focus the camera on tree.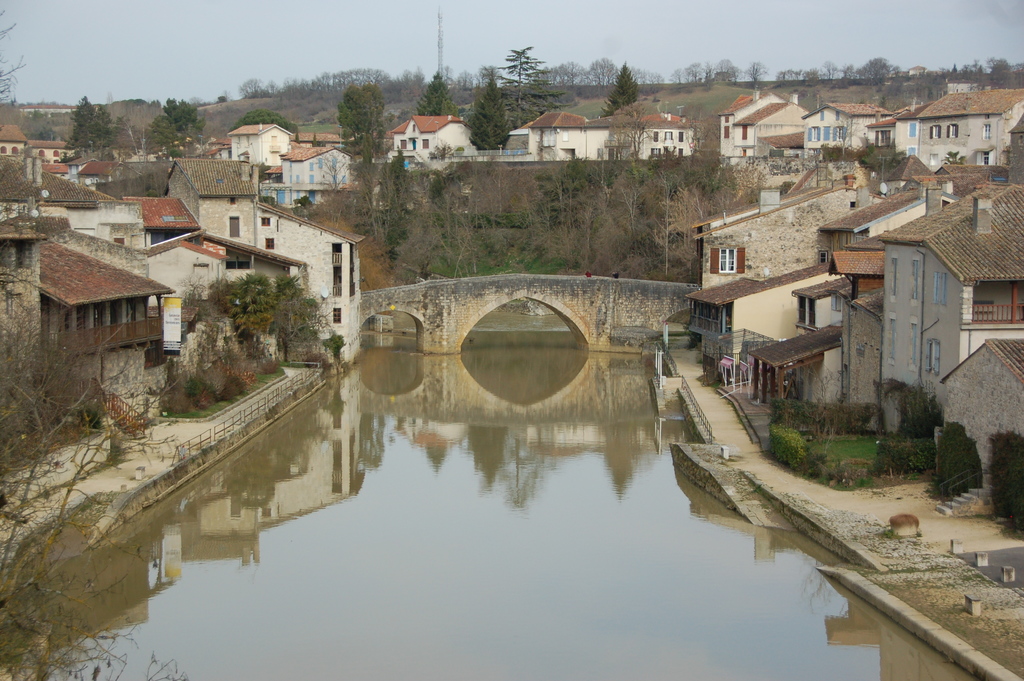
Focus region: Rect(464, 74, 513, 149).
